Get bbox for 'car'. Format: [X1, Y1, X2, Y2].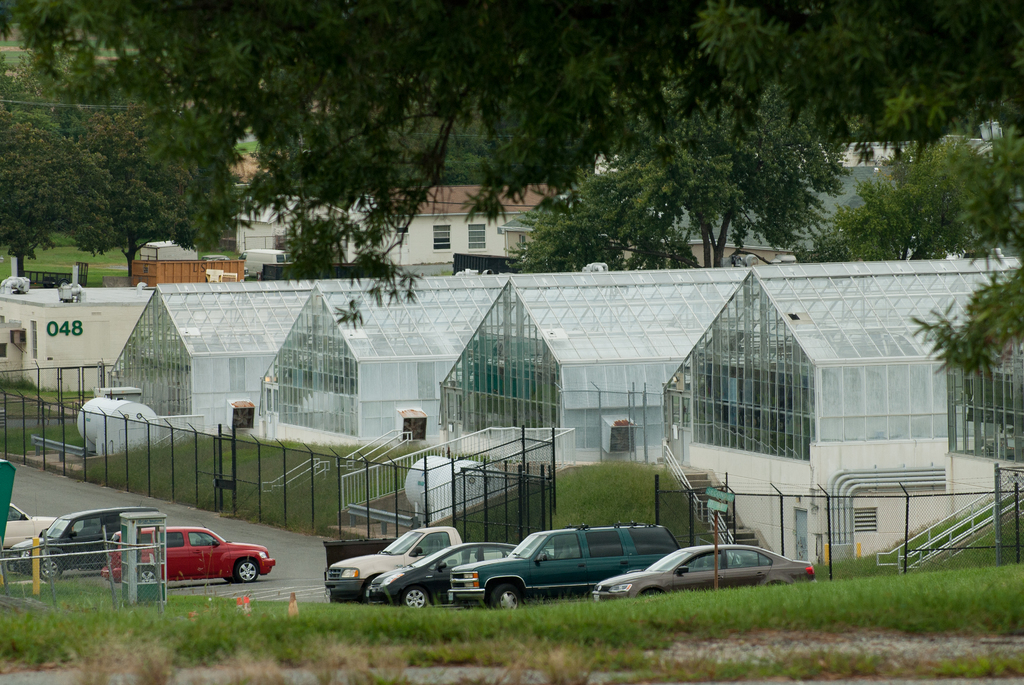
[3, 498, 63, 551].
